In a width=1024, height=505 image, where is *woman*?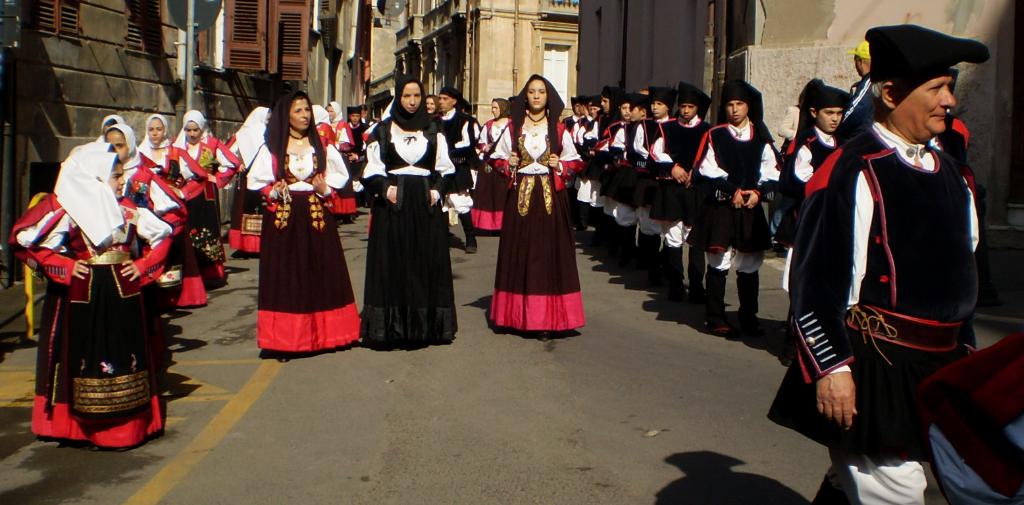
box=[92, 121, 188, 322].
